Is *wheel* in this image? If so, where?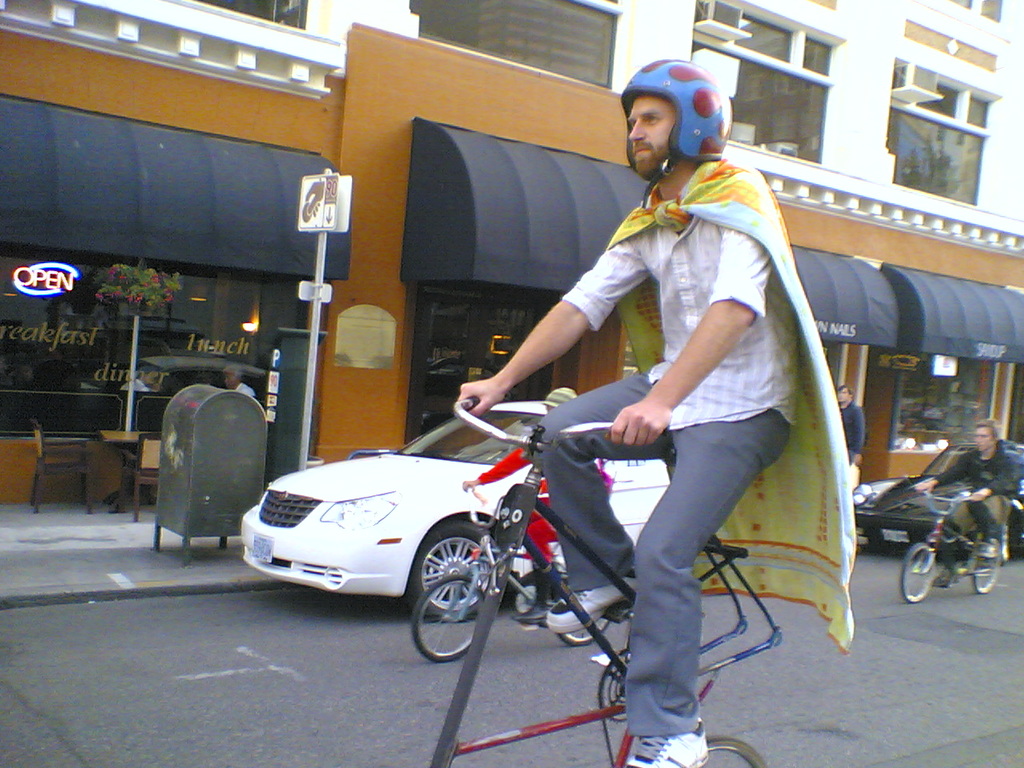
Yes, at (left=550, top=576, right=612, bottom=646).
